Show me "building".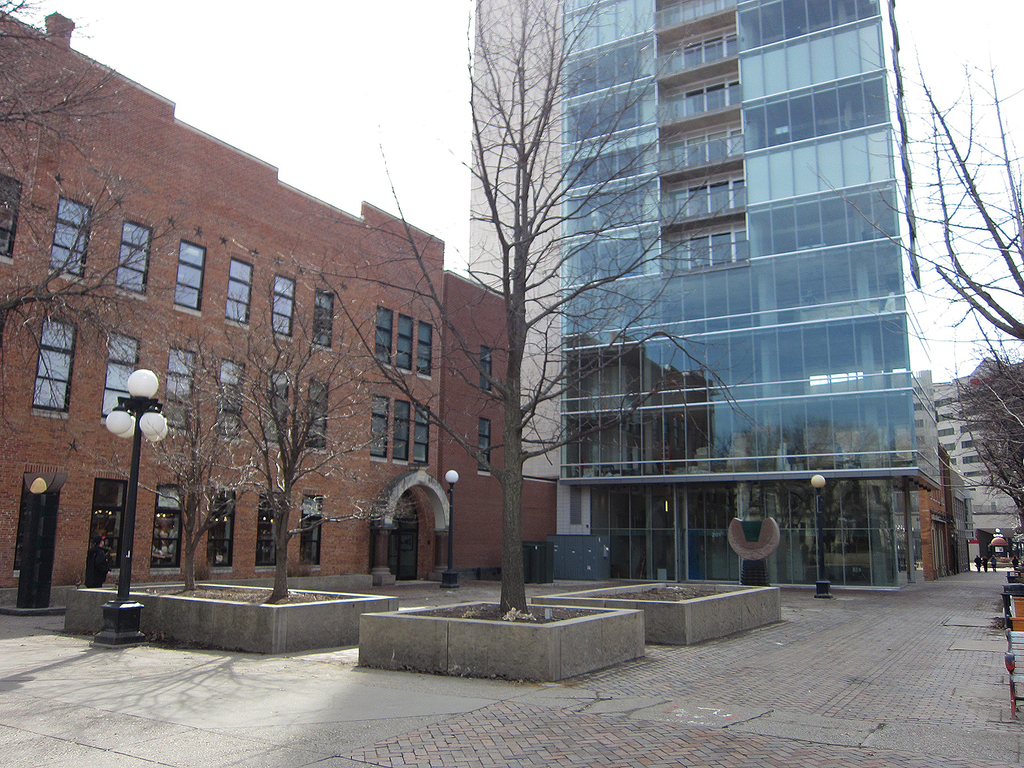
"building" is here: 465/1/944/597.
